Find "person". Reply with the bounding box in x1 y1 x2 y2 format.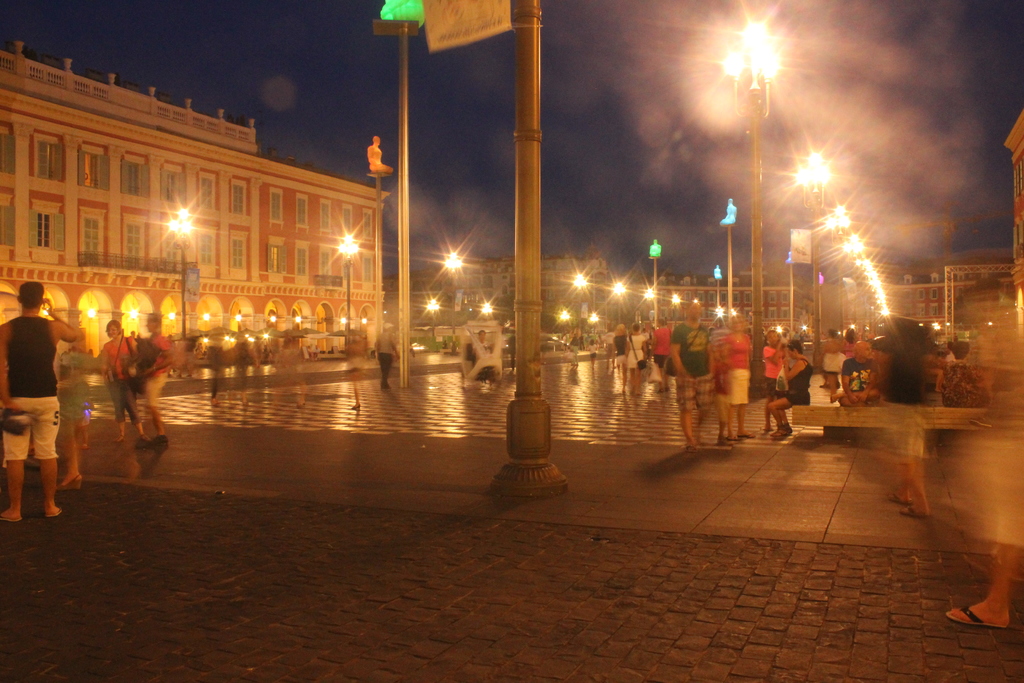
648 317 670 395.
